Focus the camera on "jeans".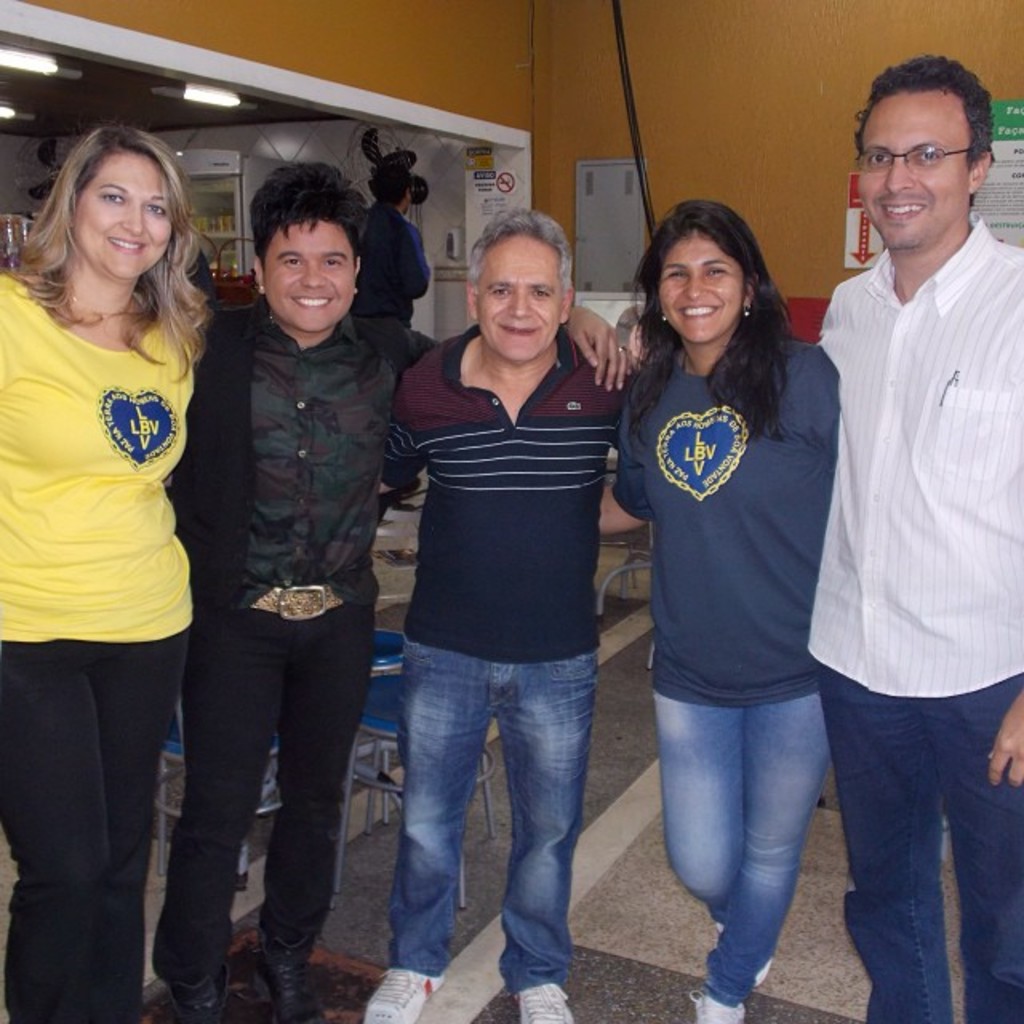
Focus region: 650/693/822/1002.
